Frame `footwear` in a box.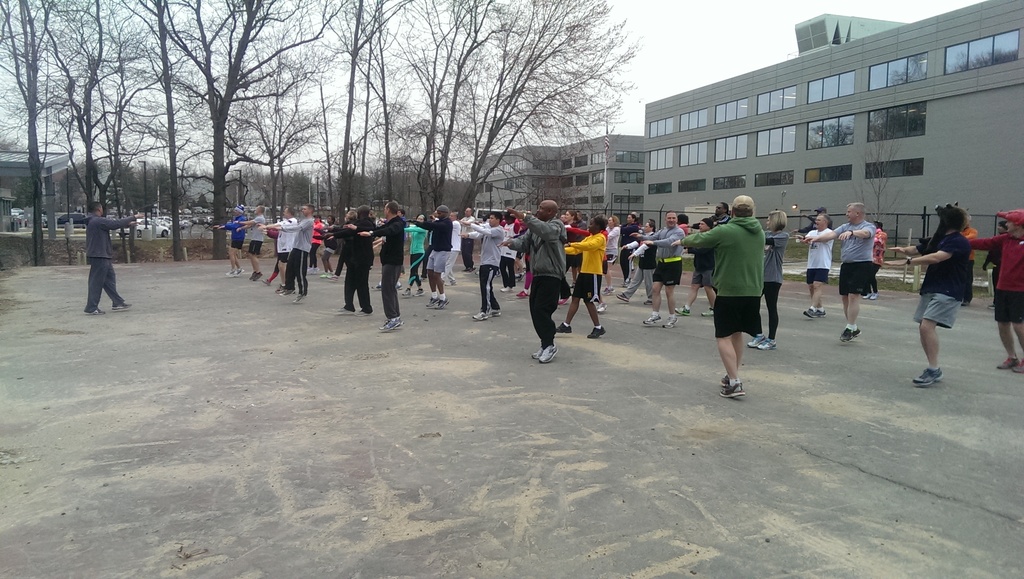
[250, 270, 258, 279].
